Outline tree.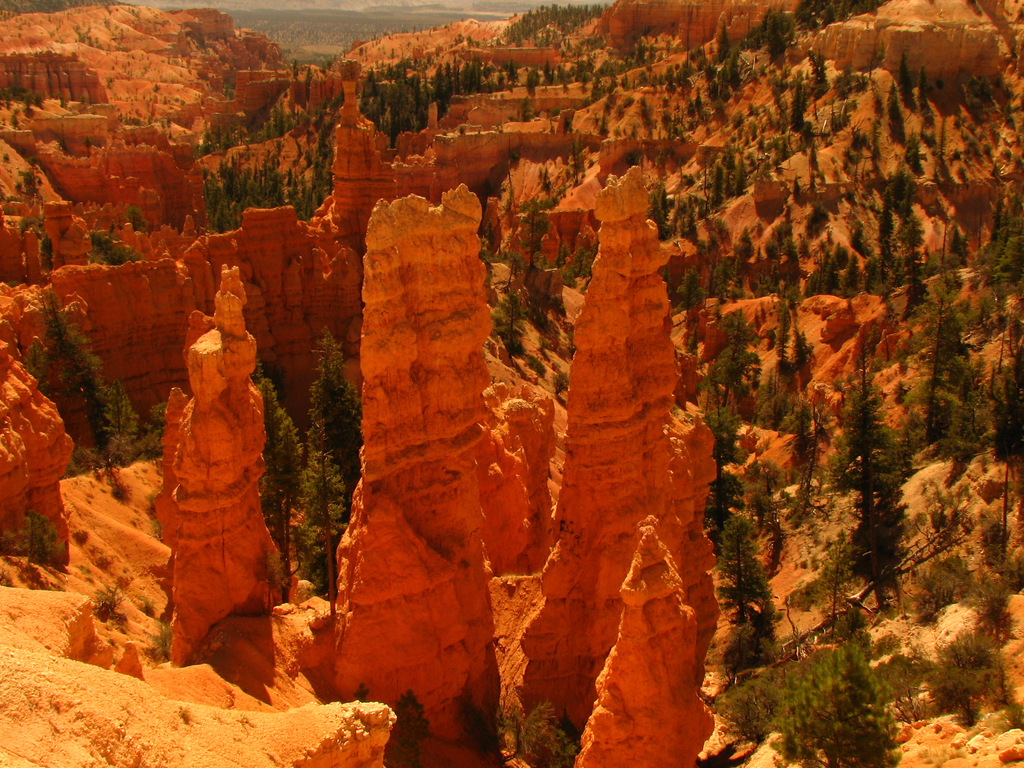
Outline: BBox(993, 207, 1023, 291).
